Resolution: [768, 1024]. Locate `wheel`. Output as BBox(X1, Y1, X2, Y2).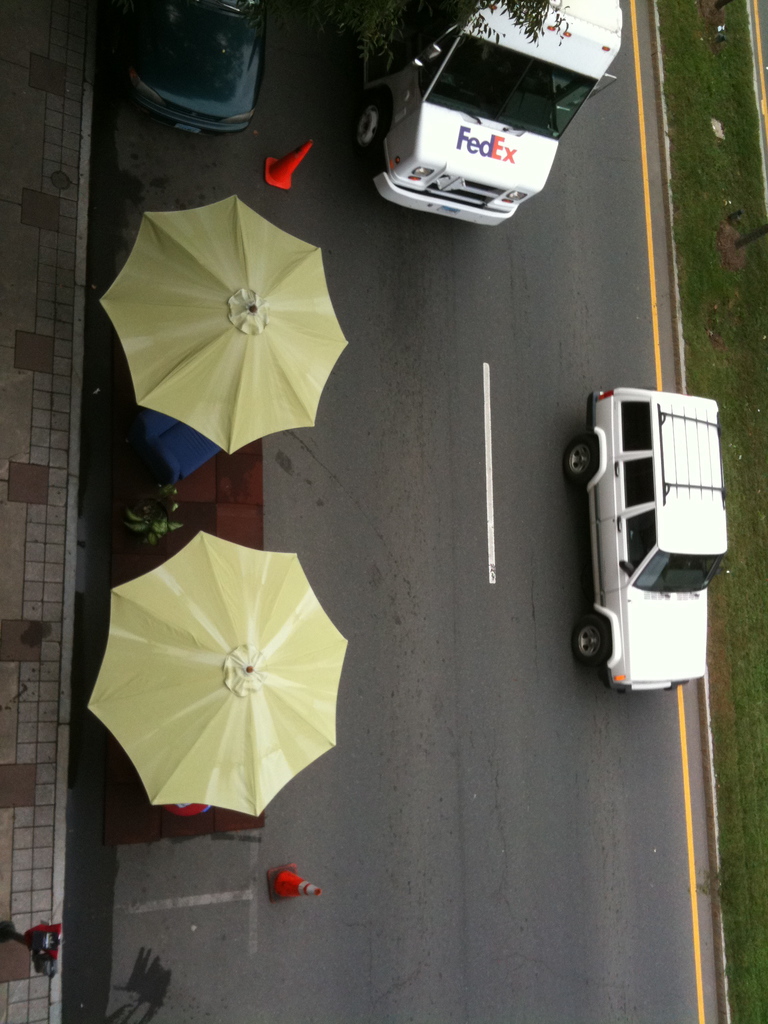
BBox(355, 95, 392, 159).
